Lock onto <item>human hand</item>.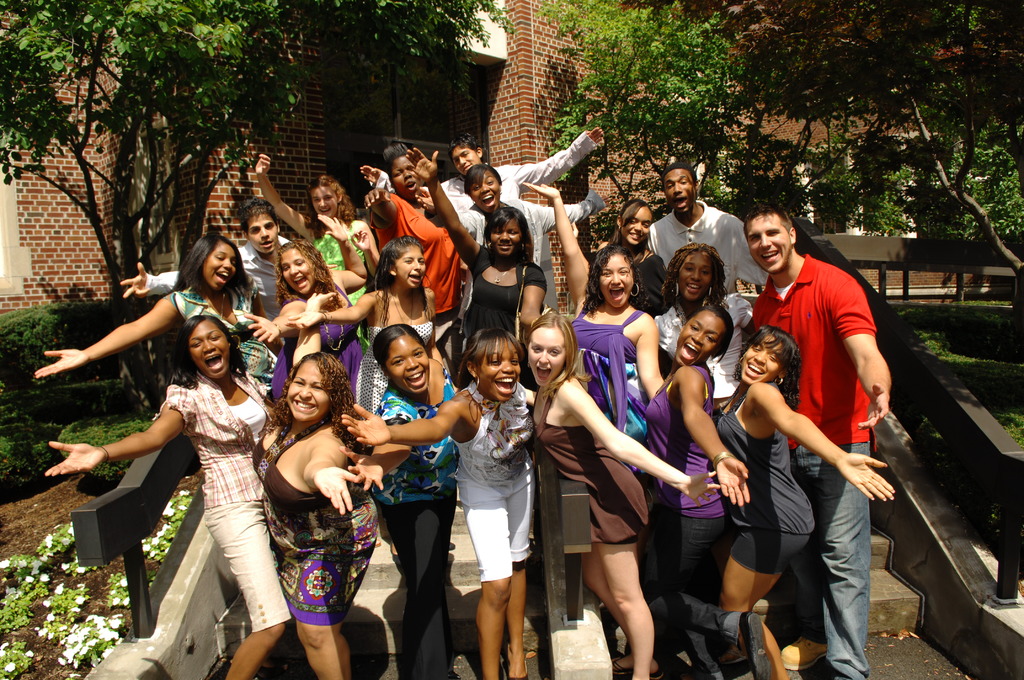
Locked: locate(413, 189, 434, 214).
